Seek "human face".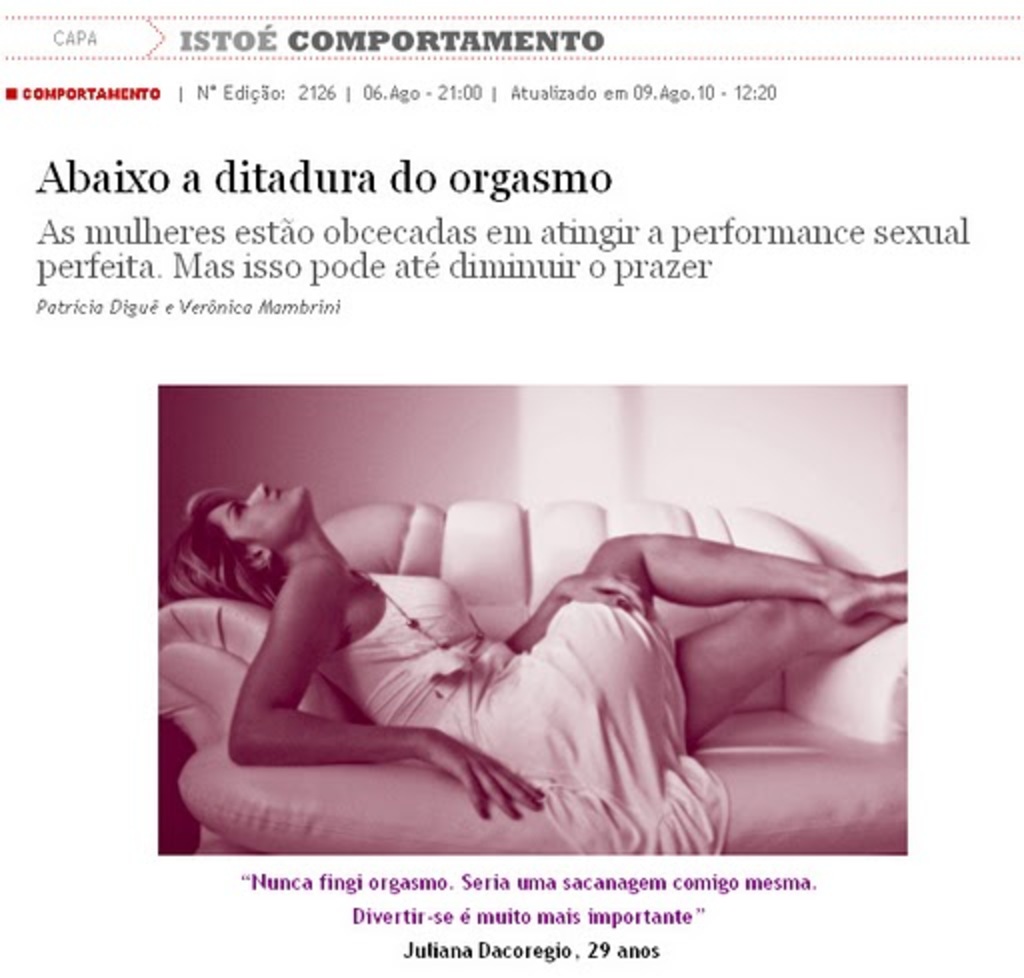
204,482,320,554.
